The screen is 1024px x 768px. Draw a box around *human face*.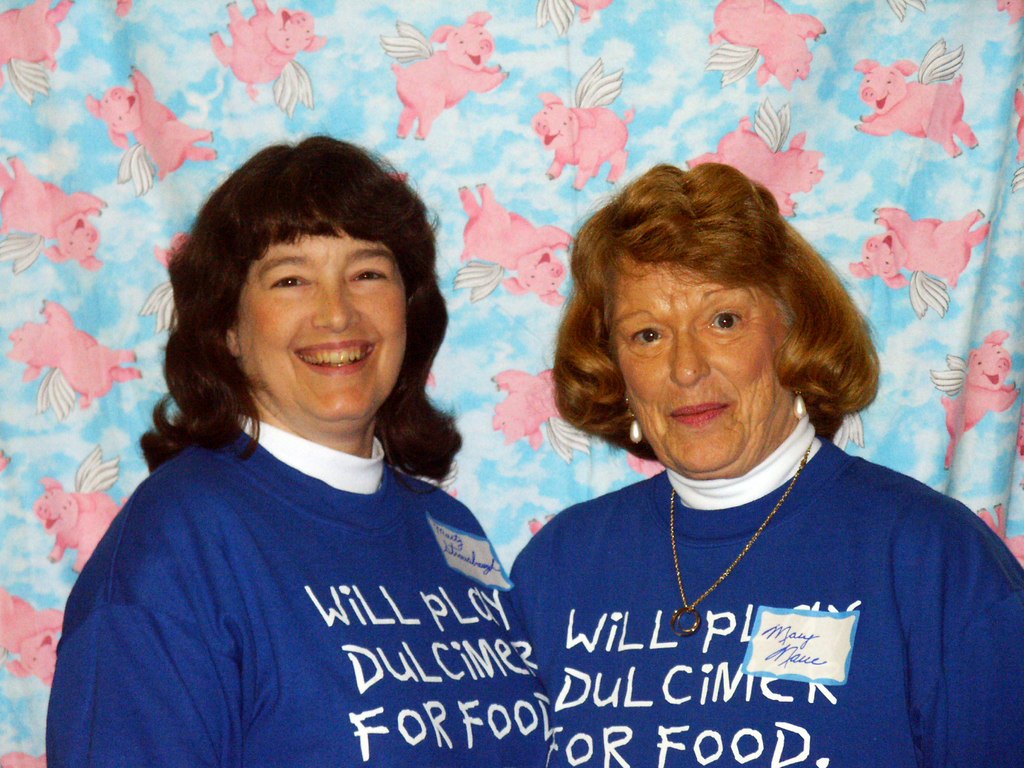
region(603, 242, 803, 474).
